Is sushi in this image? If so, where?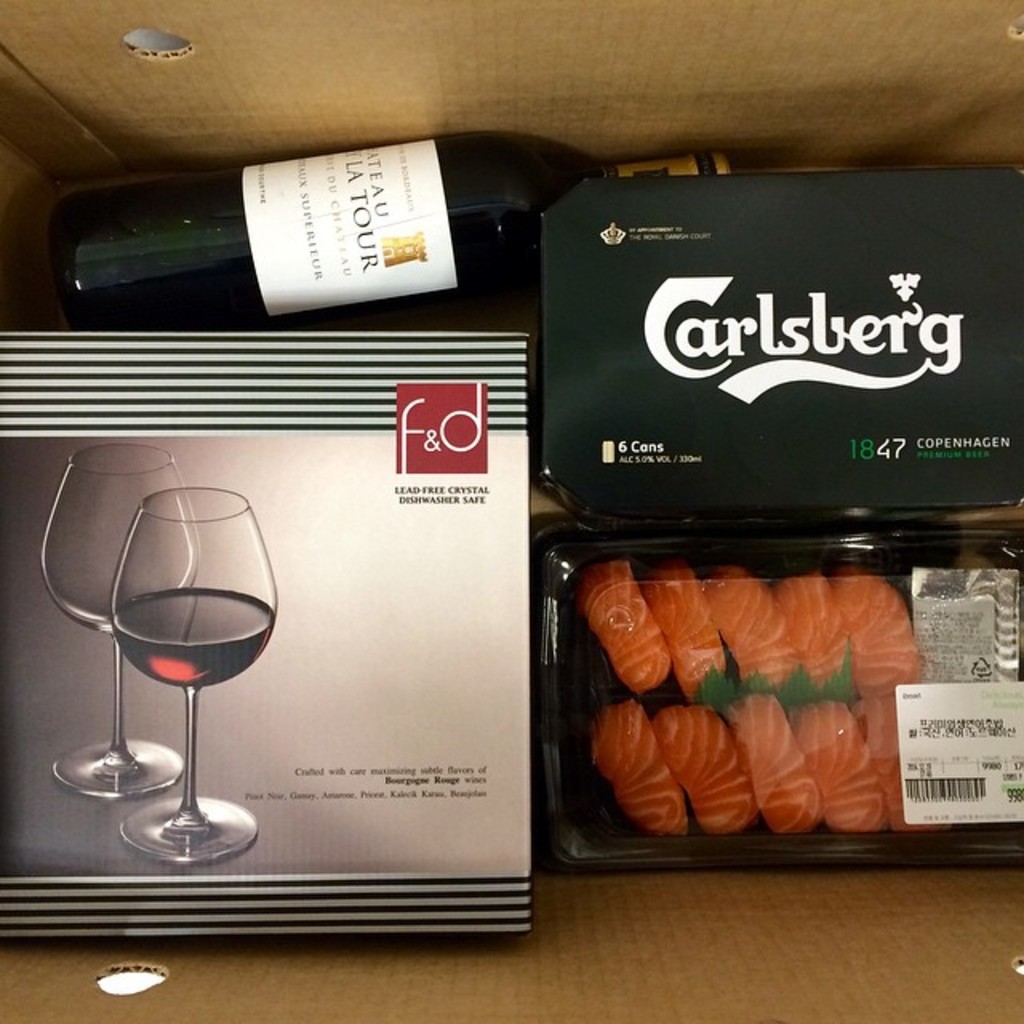
Yes, at 565,552,954,816.
